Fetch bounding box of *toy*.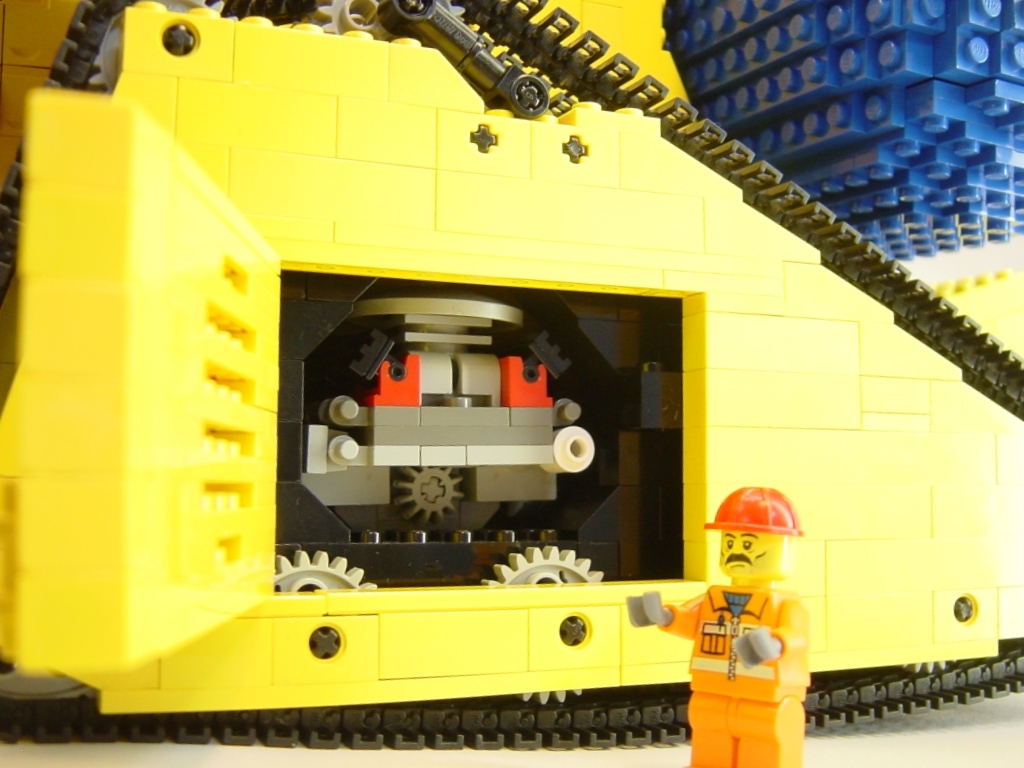
Bbox: Rect(636, 481, 804, 766).
